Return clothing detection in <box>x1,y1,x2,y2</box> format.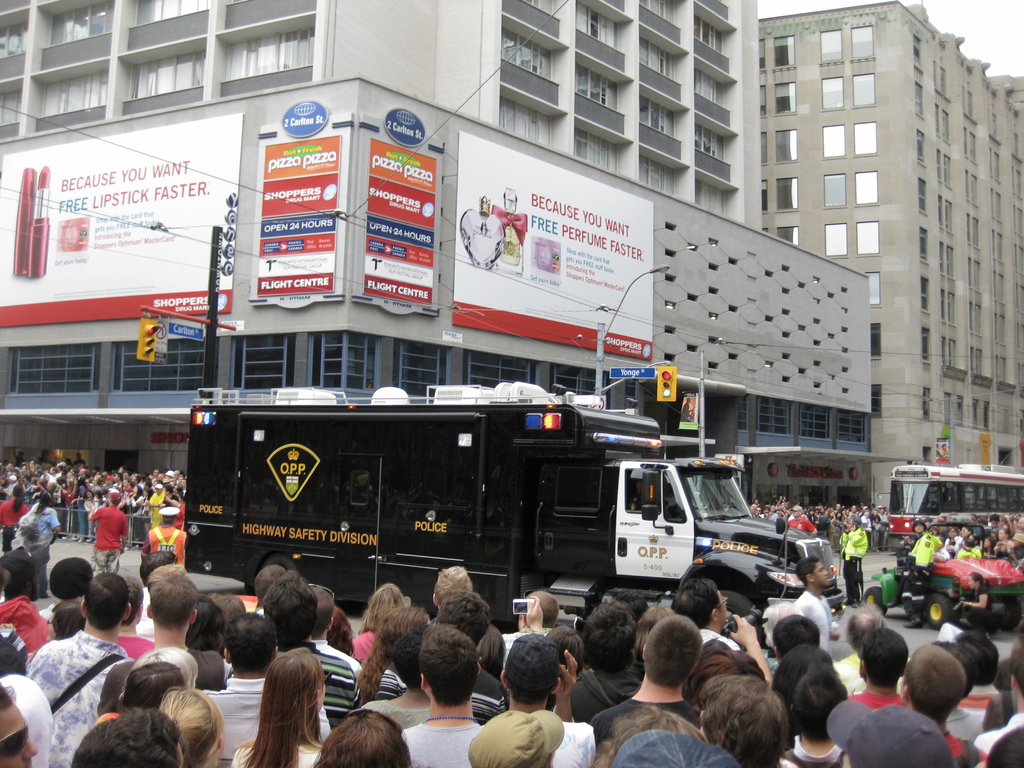
<box>972,714,1023,767</box>.
